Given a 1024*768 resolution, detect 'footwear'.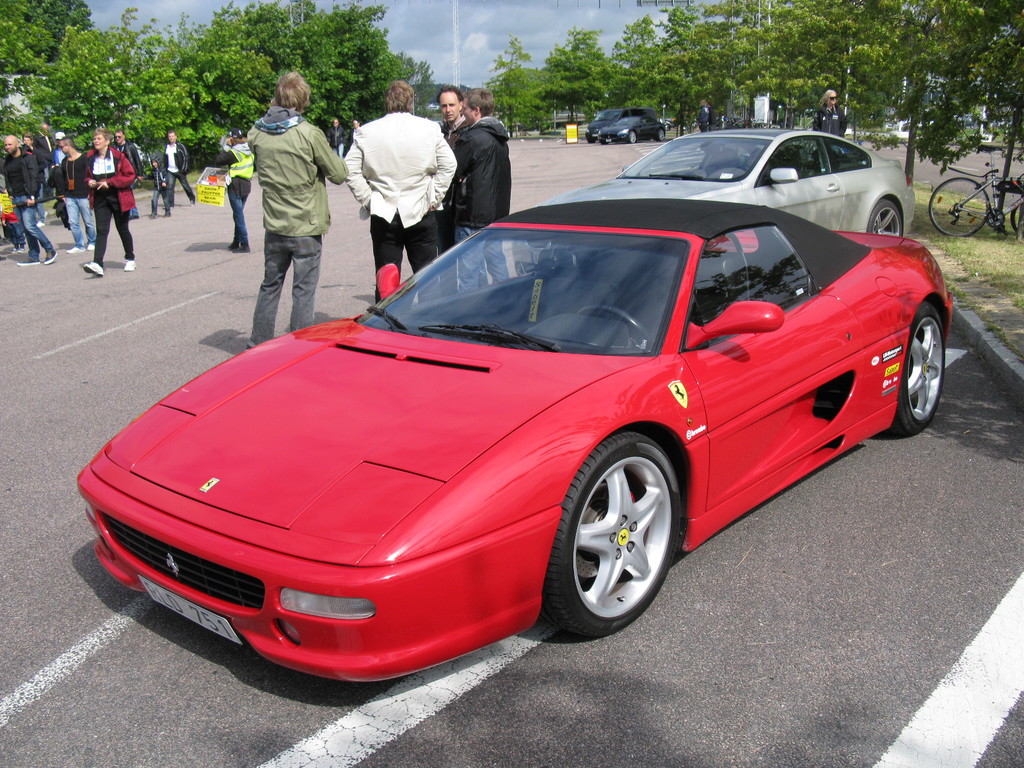
x1=125, y1=260, x2=136, y2=273.
